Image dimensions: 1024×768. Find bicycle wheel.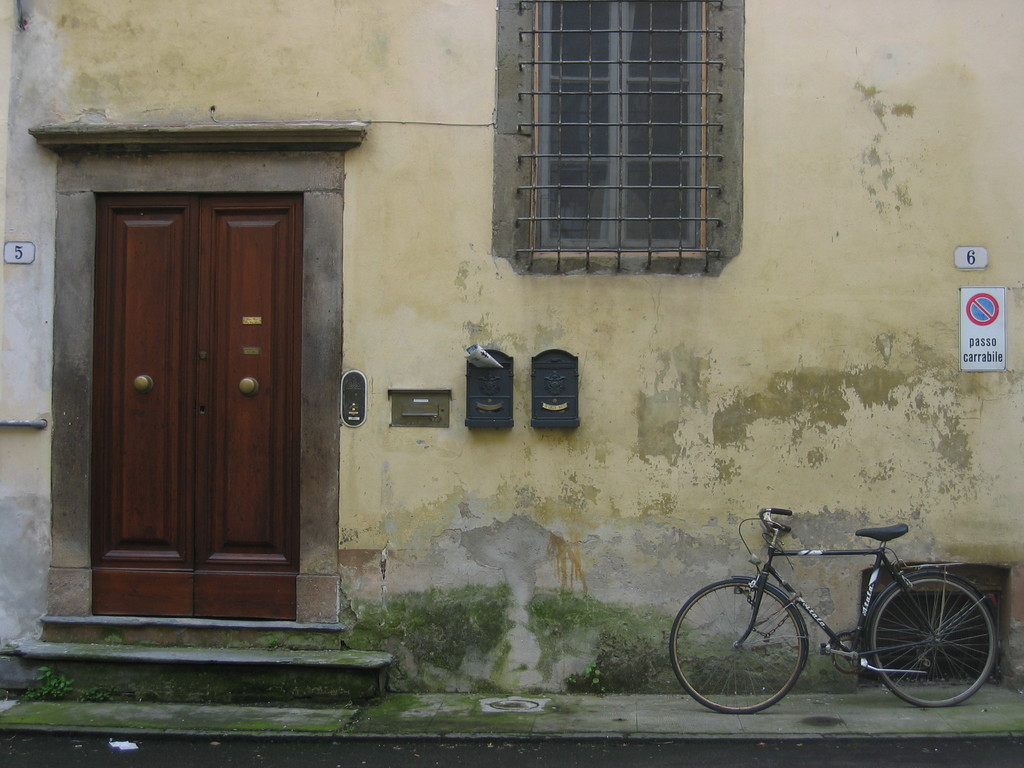
[669,580,806,717].
